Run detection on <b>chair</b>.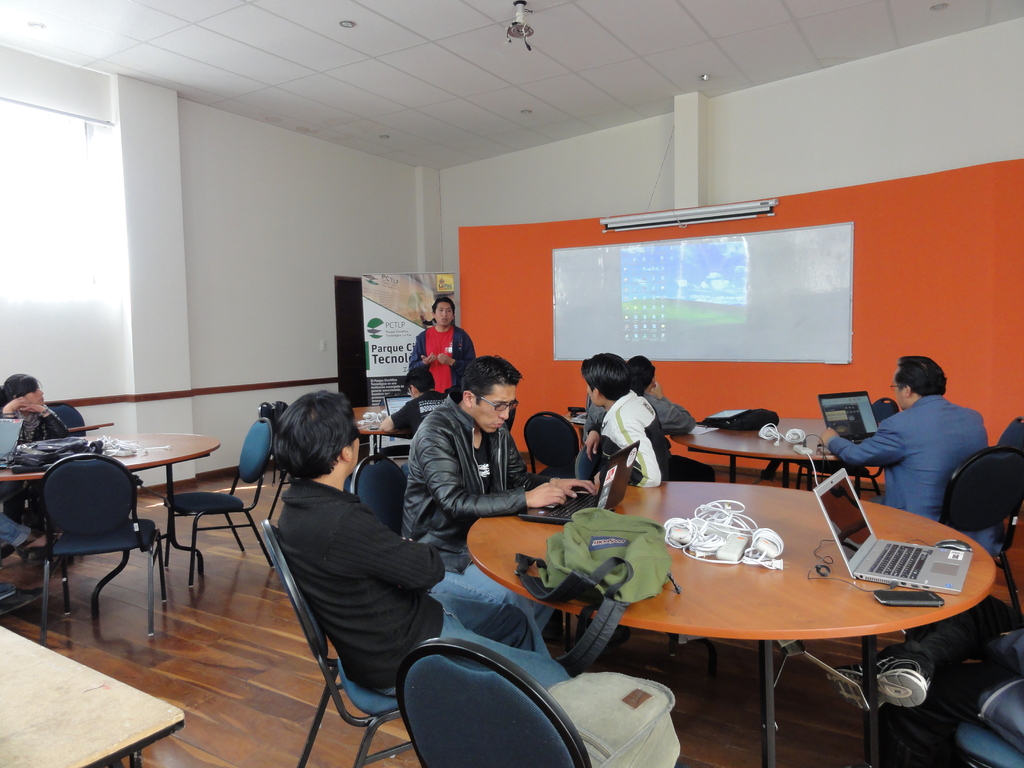
Result: Rect(0, 404, 91, 563).
